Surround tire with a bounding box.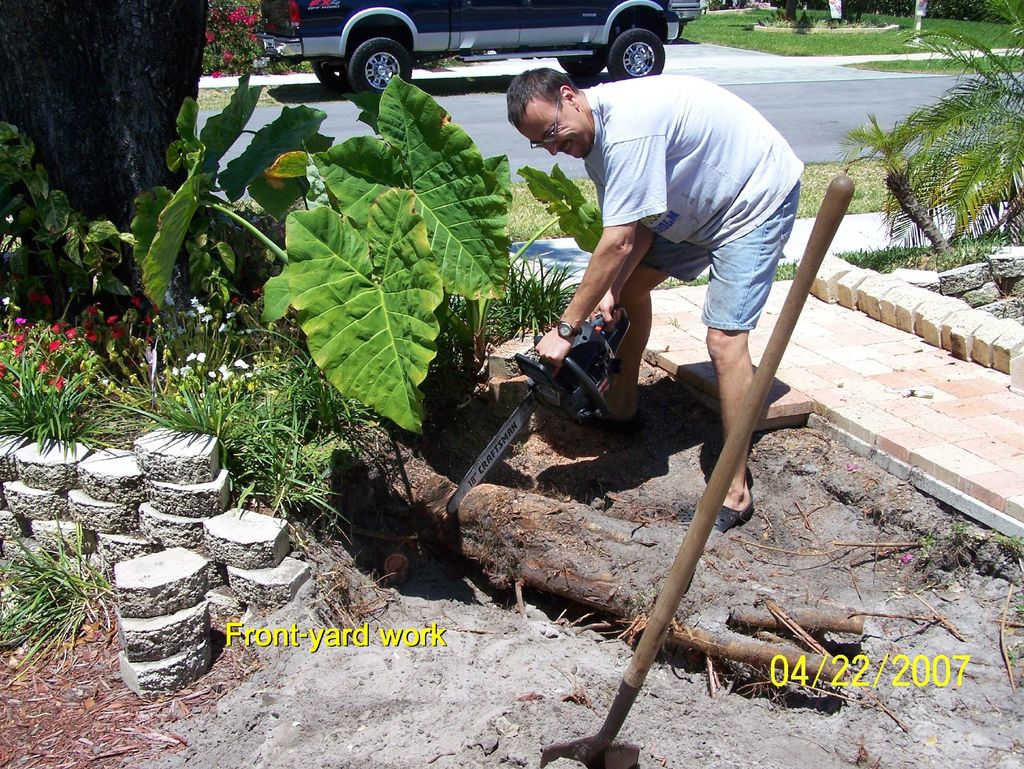
bbox=[605, 24, 666, 79].
